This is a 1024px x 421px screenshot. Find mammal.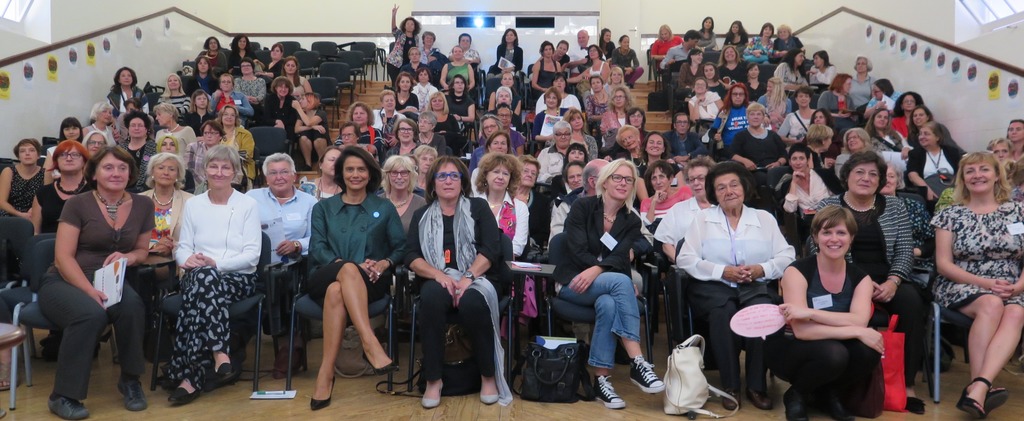
Bounding box: (x1=488, y1=72, x2=524, y2=114).
